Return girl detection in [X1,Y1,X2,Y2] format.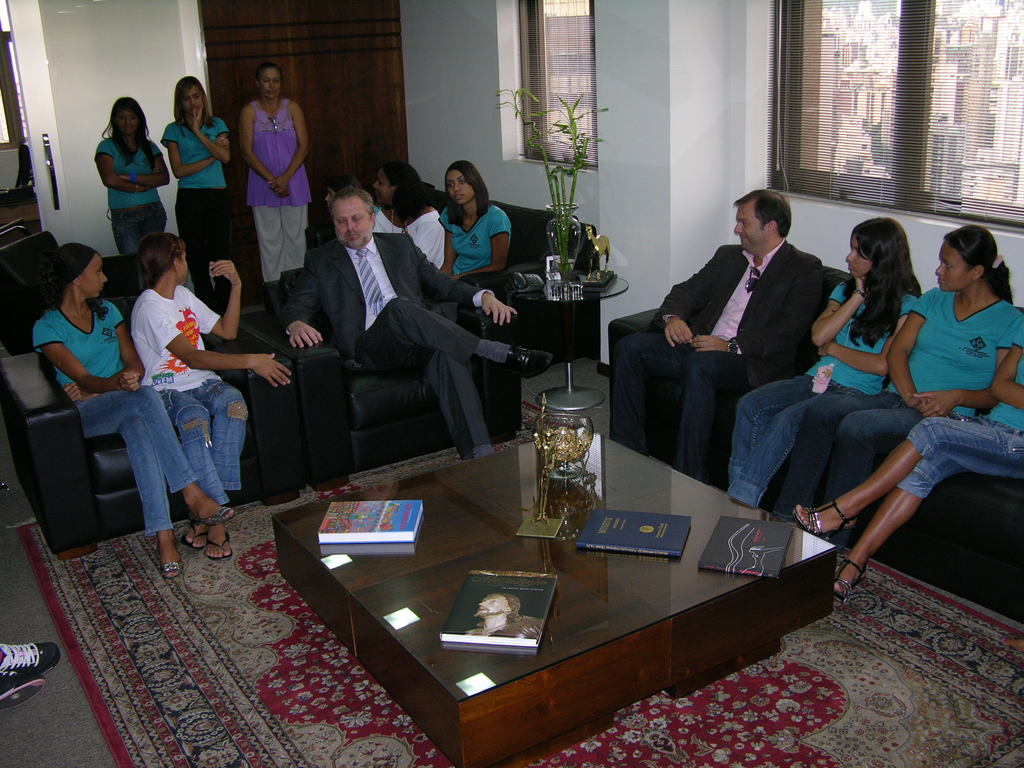
[243,63,311,296].
